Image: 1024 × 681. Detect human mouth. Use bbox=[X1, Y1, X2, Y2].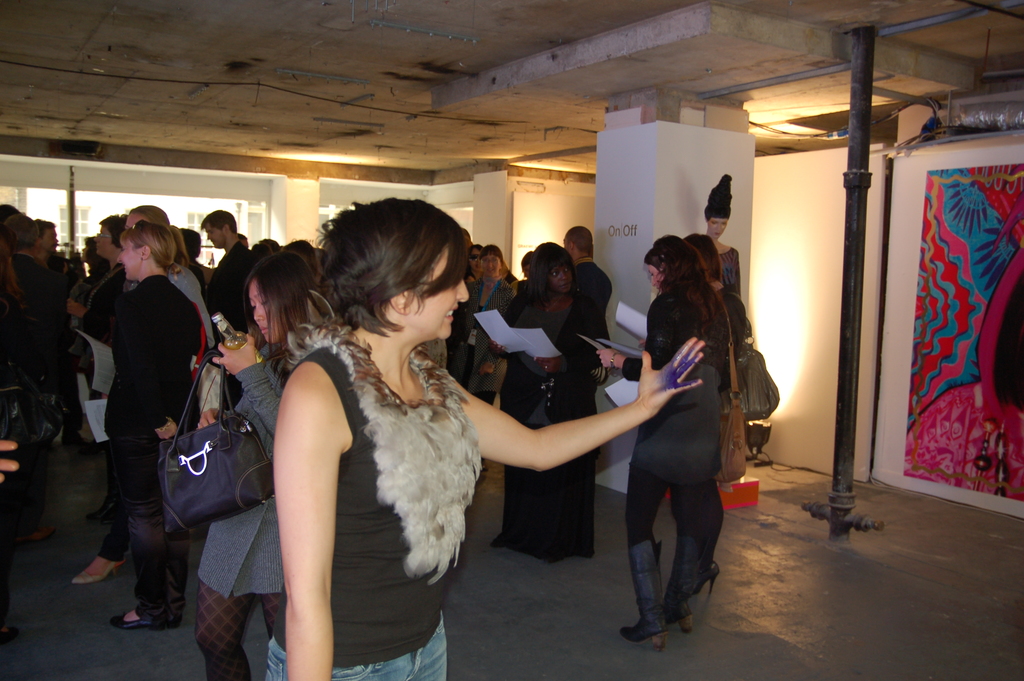
bbox=[714, 232, 722, 237].
